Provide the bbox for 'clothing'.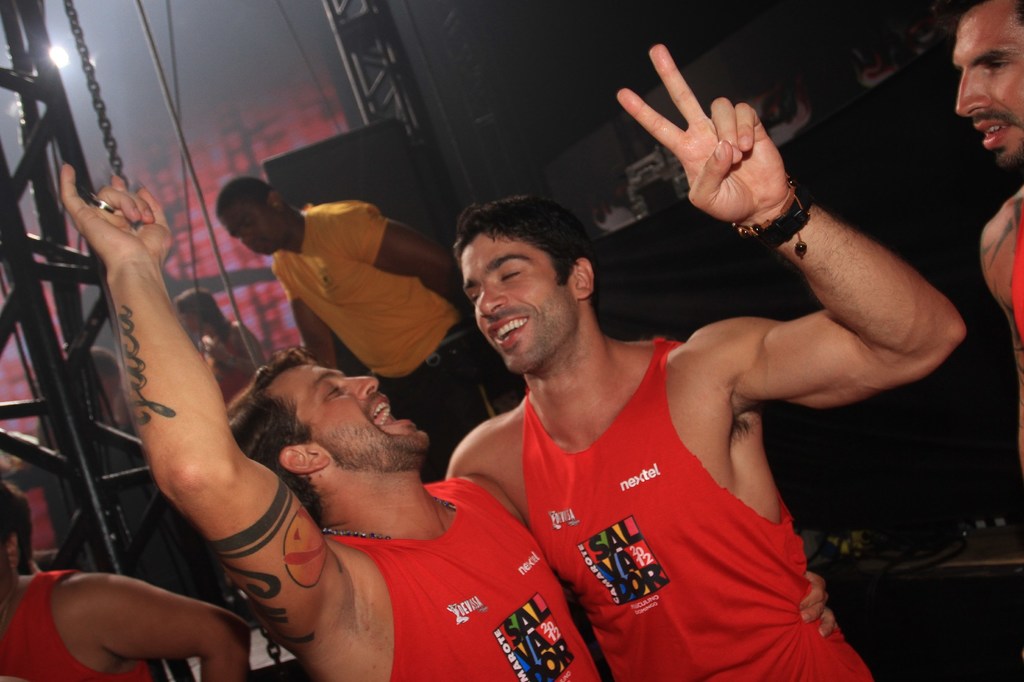
(left=474, top=328, right=853, bottom=655).
